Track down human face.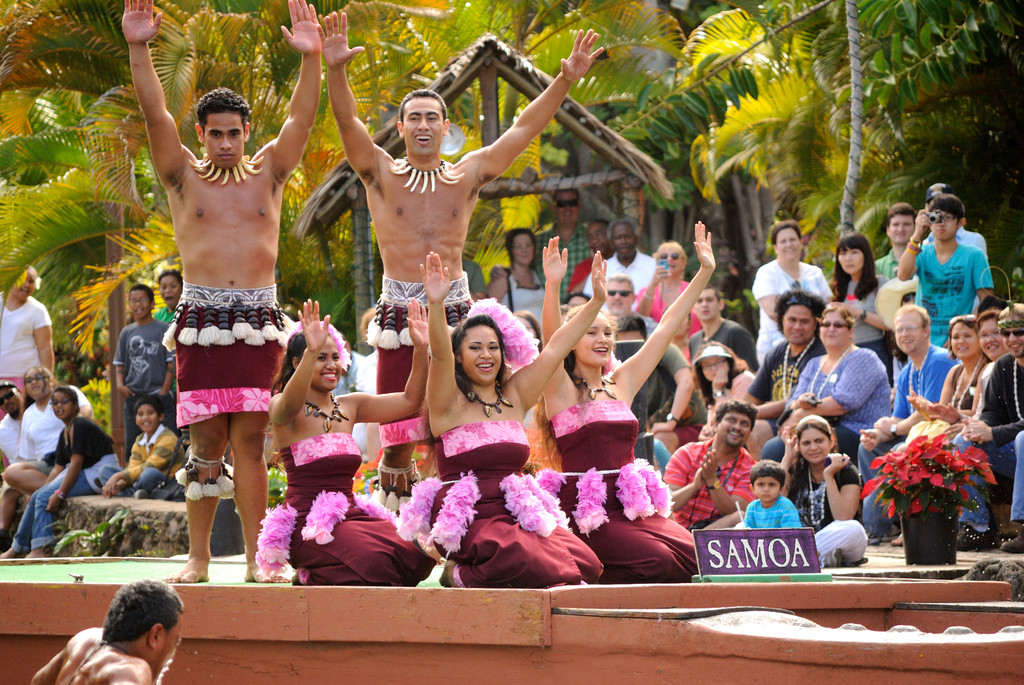
Tracked to (x1=819, y1=311, x2=848, y2=345).
